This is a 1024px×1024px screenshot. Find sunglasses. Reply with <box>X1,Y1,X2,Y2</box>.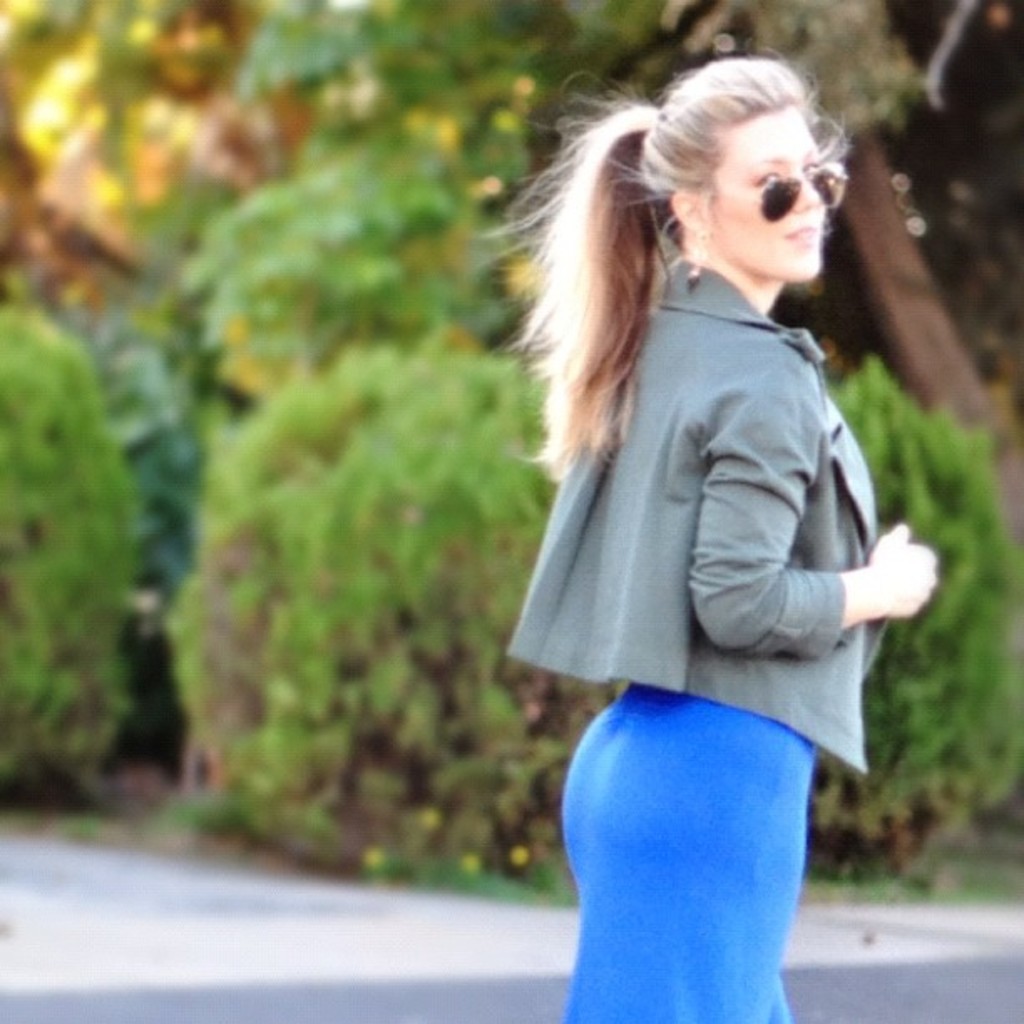
<box>716,159,850,223</box>.
